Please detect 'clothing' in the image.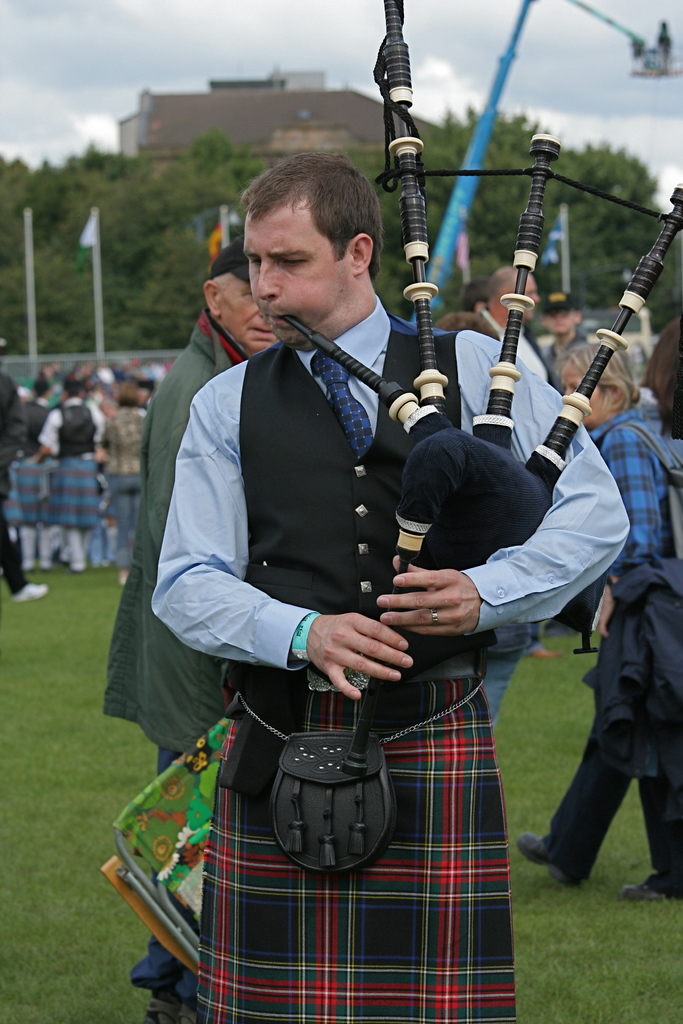
<bbox>98, 298, 256, 1000</bbox>.
